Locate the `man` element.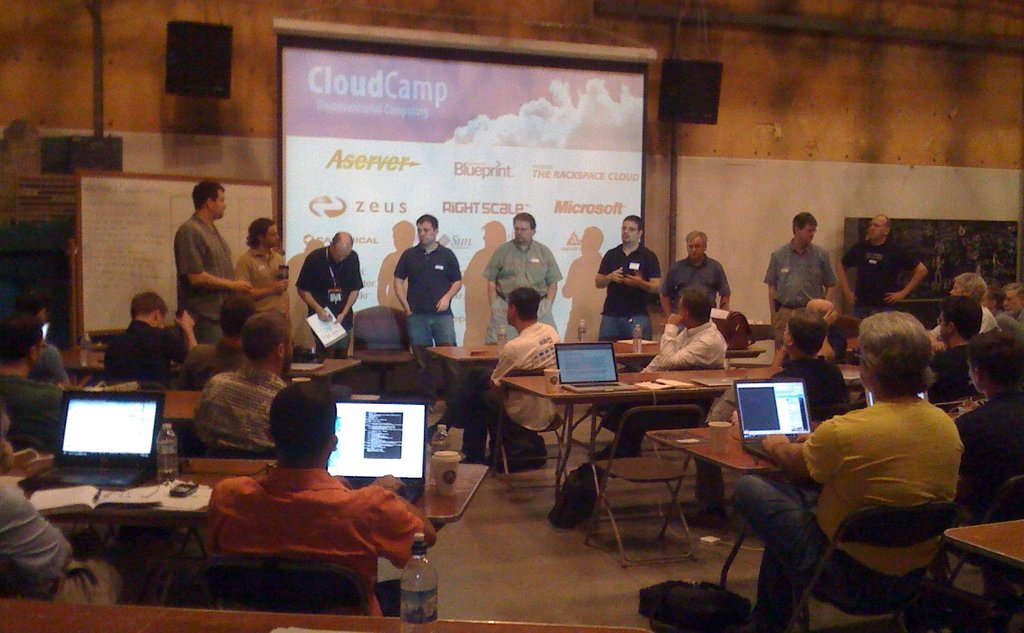
Element bbox: bbox(600, 212, 657, 340).
